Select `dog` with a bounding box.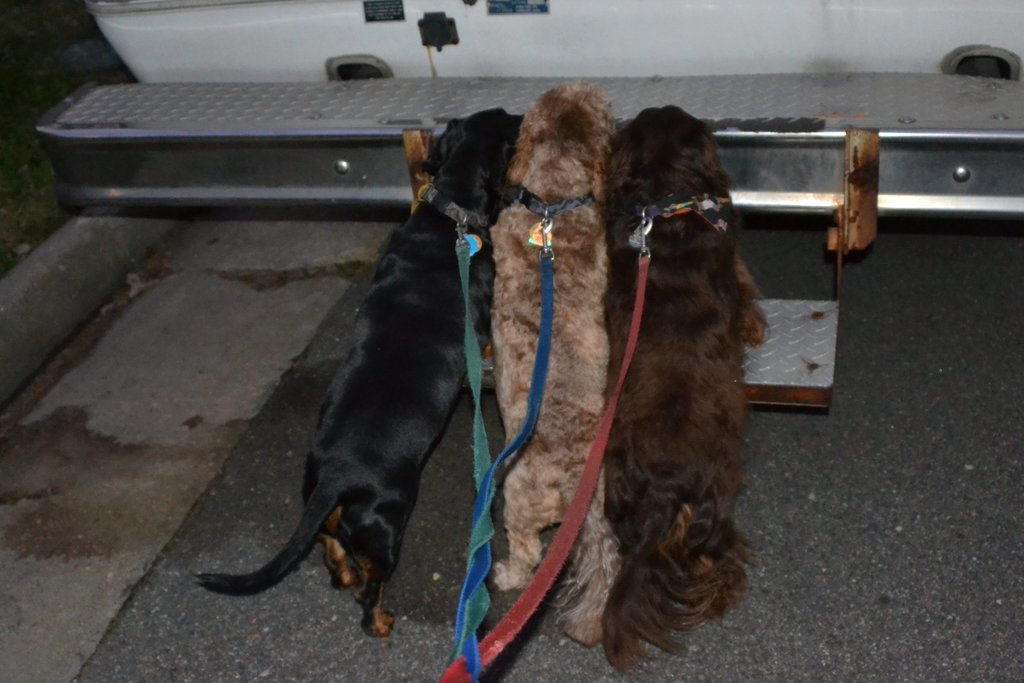
{"left": 489, "top": 81, "right": 625, "bottom": 647}.
